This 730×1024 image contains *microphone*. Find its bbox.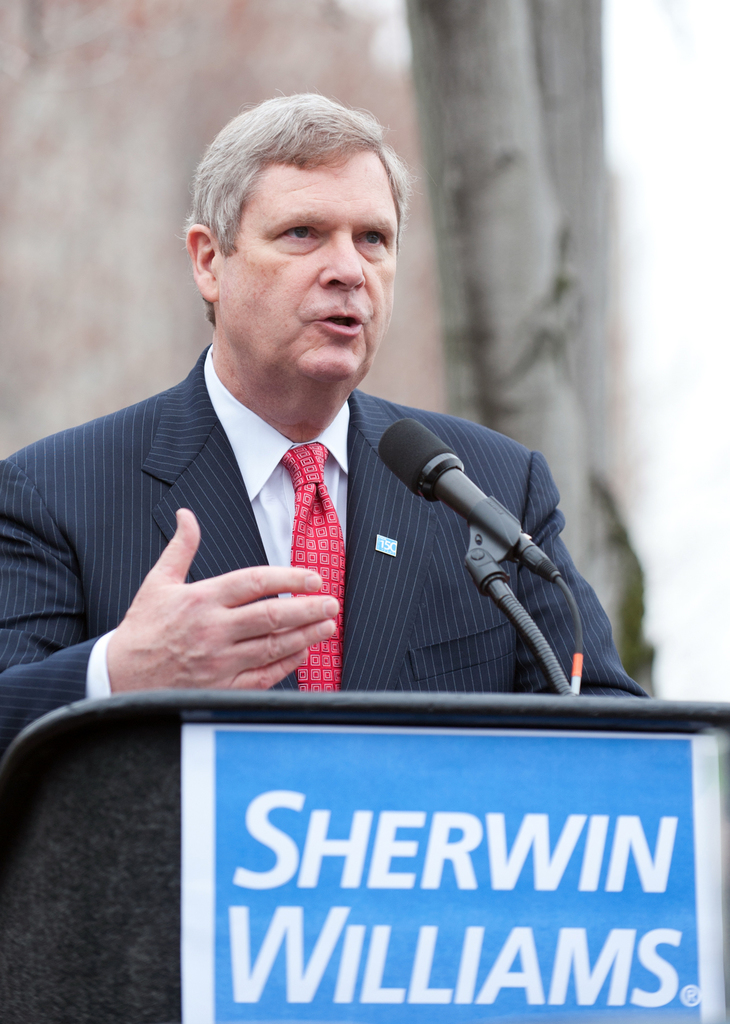
BBox(398, 412, 551, 603).
